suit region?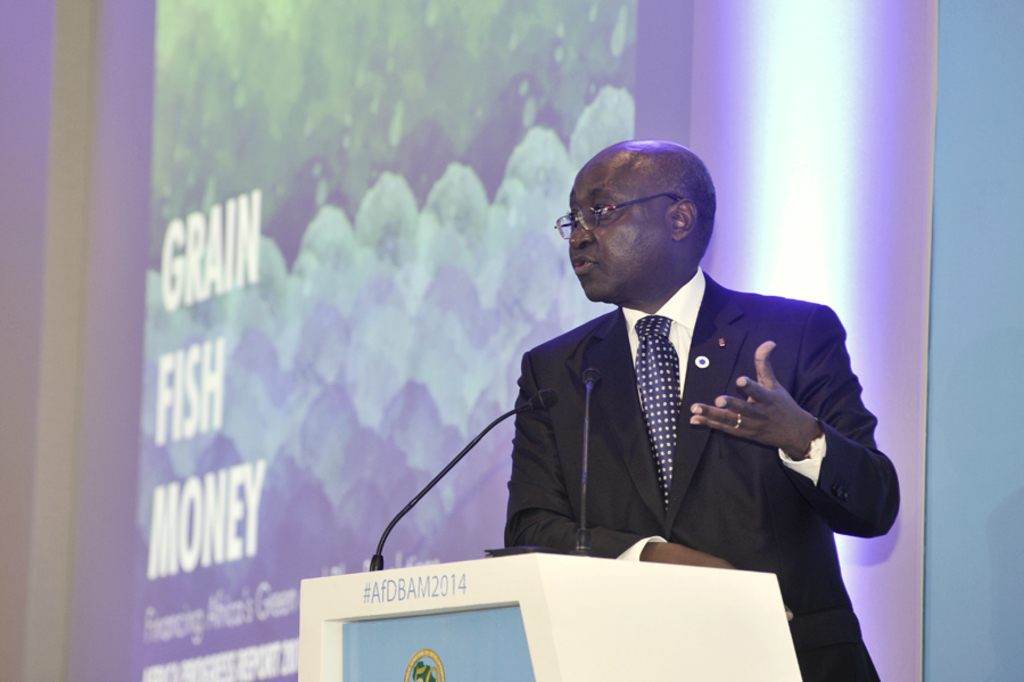
pyautogui.locateOnScreen(501, 274, 901, 681)
